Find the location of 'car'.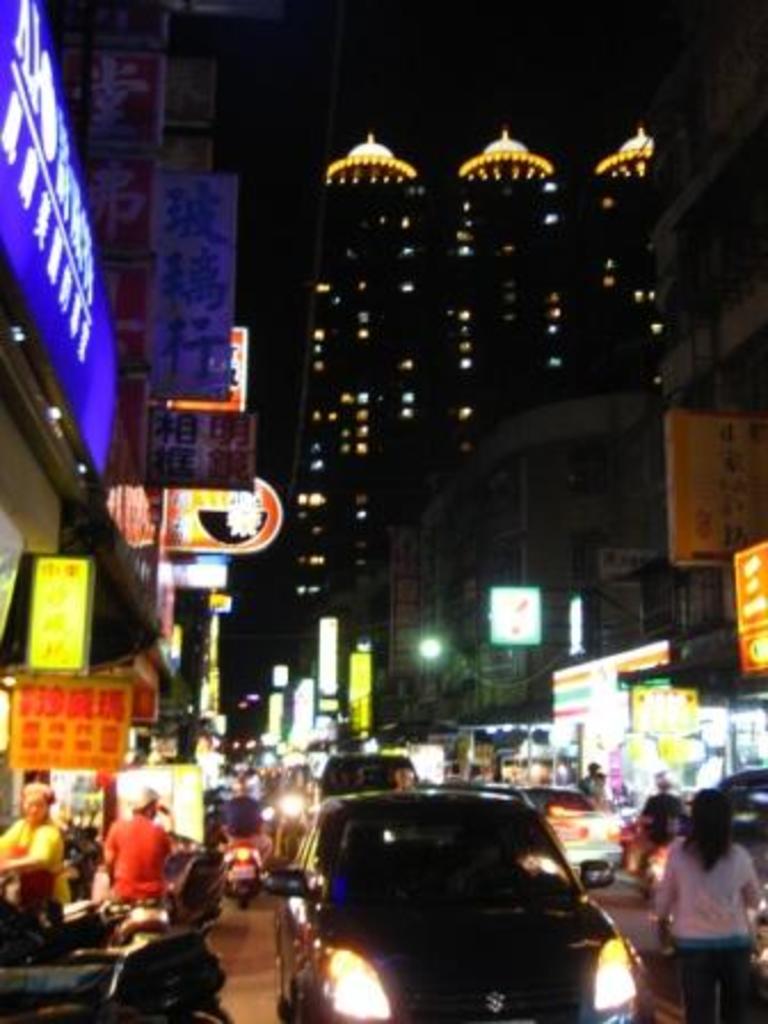
Location: crop(306, 741, 425, 798).
